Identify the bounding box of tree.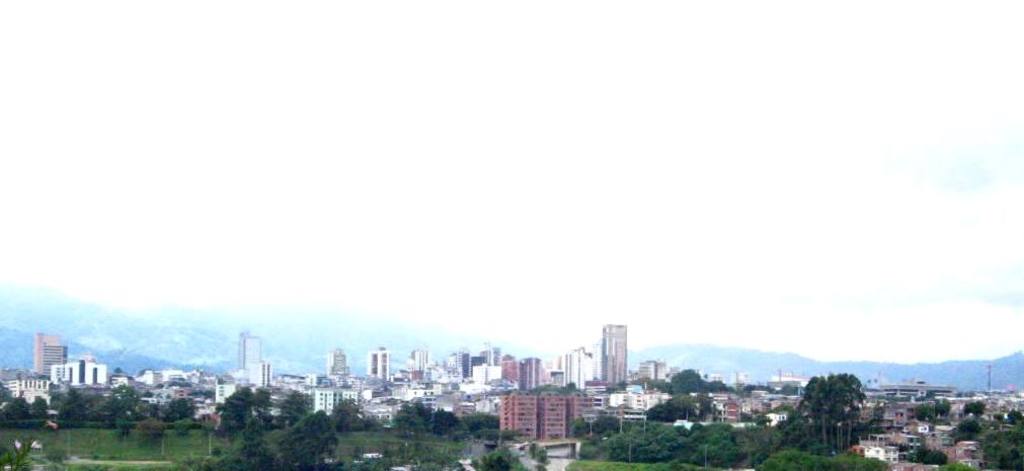
Rect(184, 410, 340, 470).
